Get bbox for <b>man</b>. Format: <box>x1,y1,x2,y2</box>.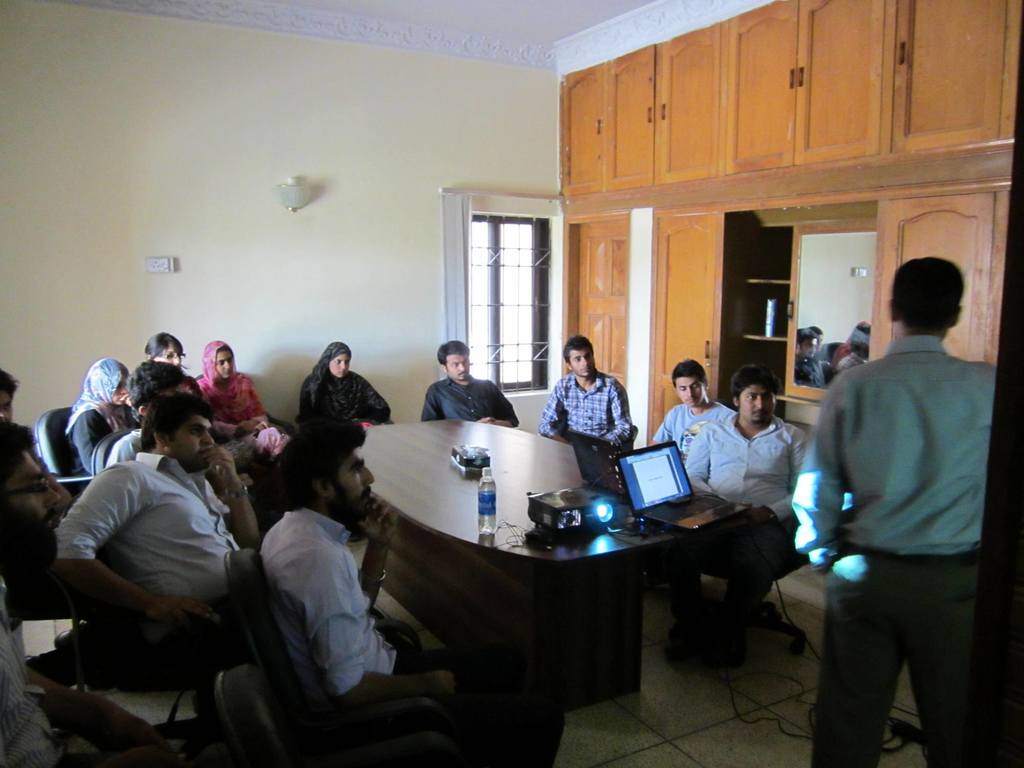
<box>670,365,809,663</box>.
